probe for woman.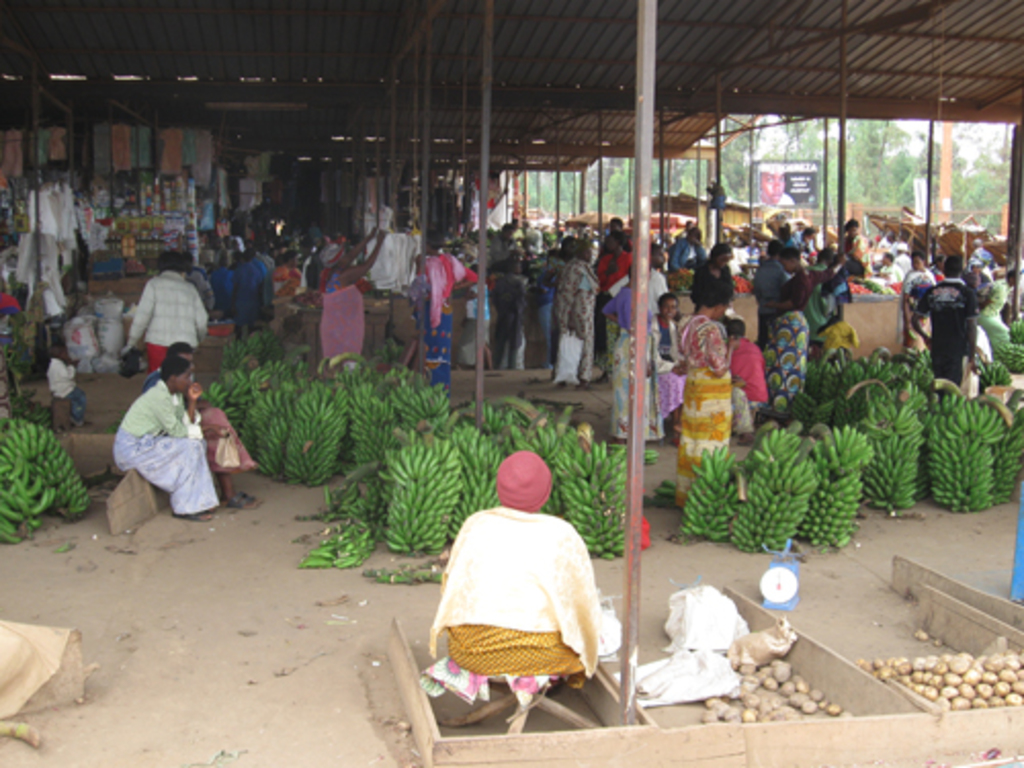
Probe result: <bbox>676, 270, 737, 504</bbox>.
